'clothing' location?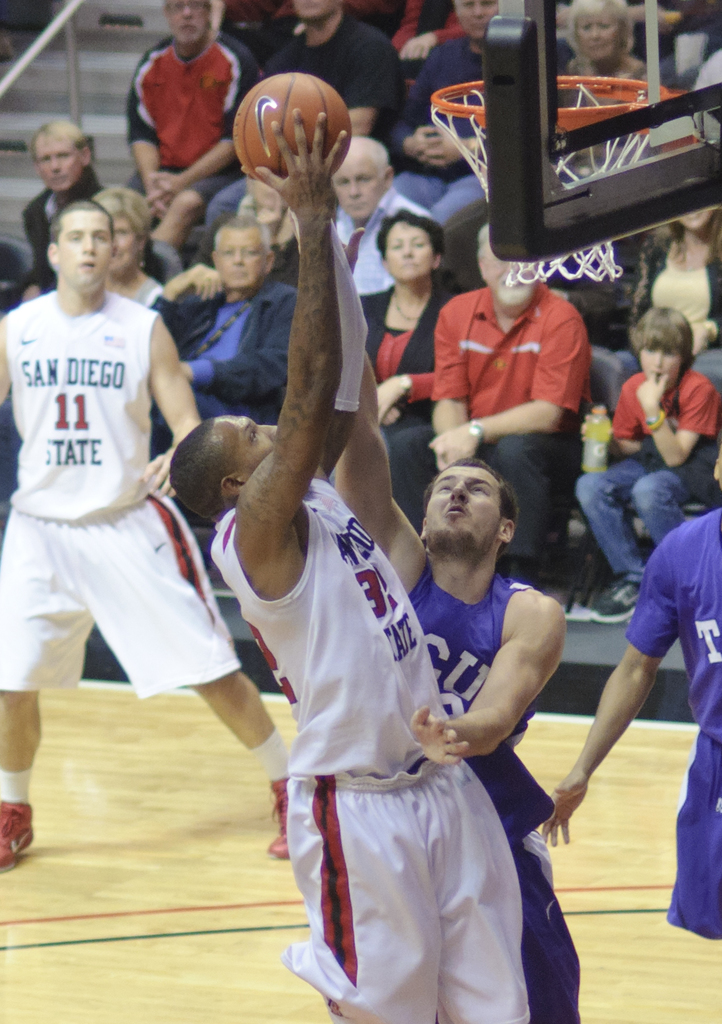
<box>133,39,253,208</box>
